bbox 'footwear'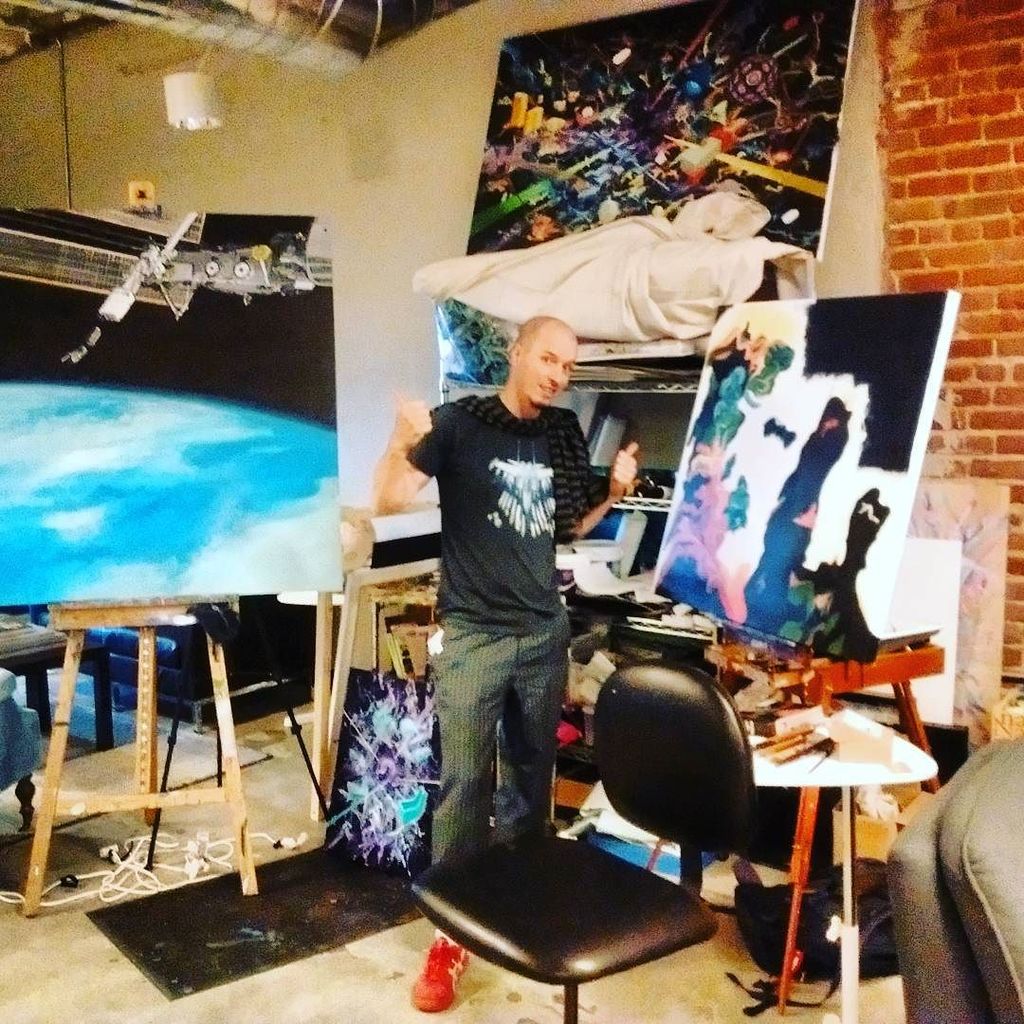
box(411, 924, 468, 1008)
